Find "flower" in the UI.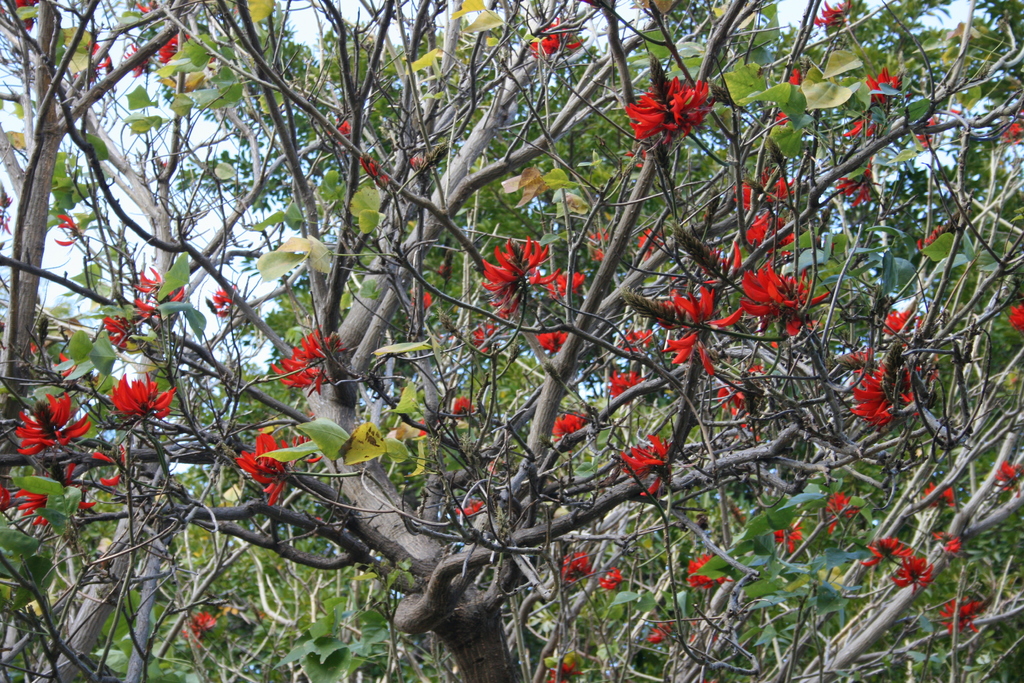
UI element at bbox=(271, 329, 349, 391).
